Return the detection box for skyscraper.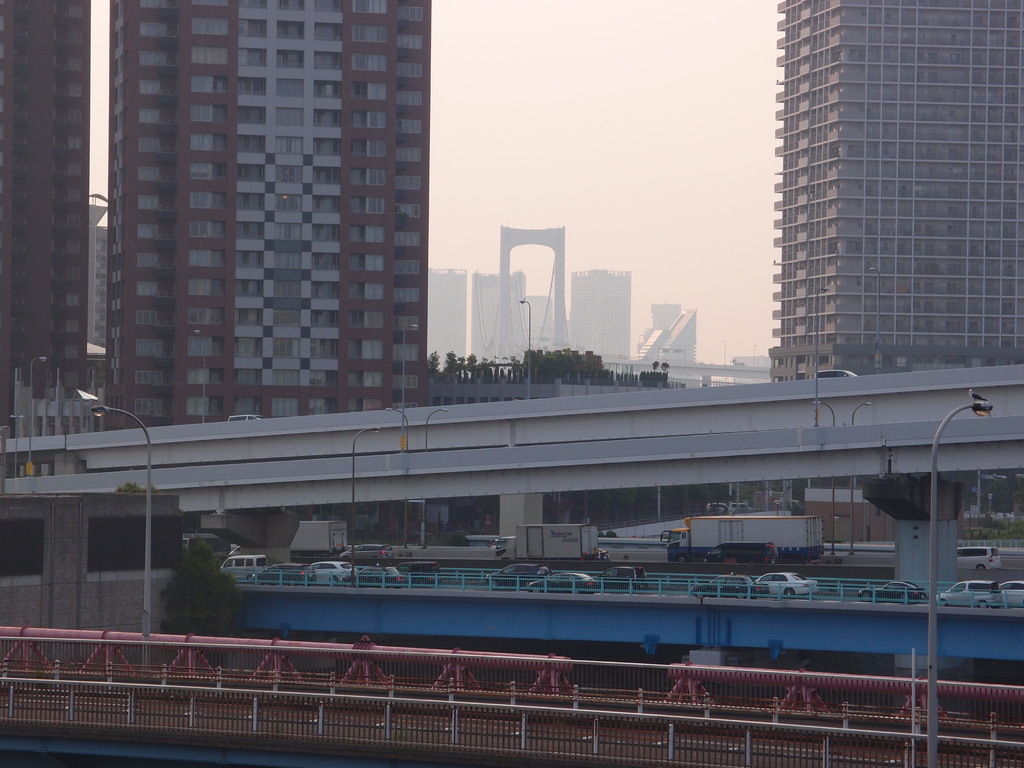
{"left": 102, "top": 0, "right": 428, "bottom": 429}.
